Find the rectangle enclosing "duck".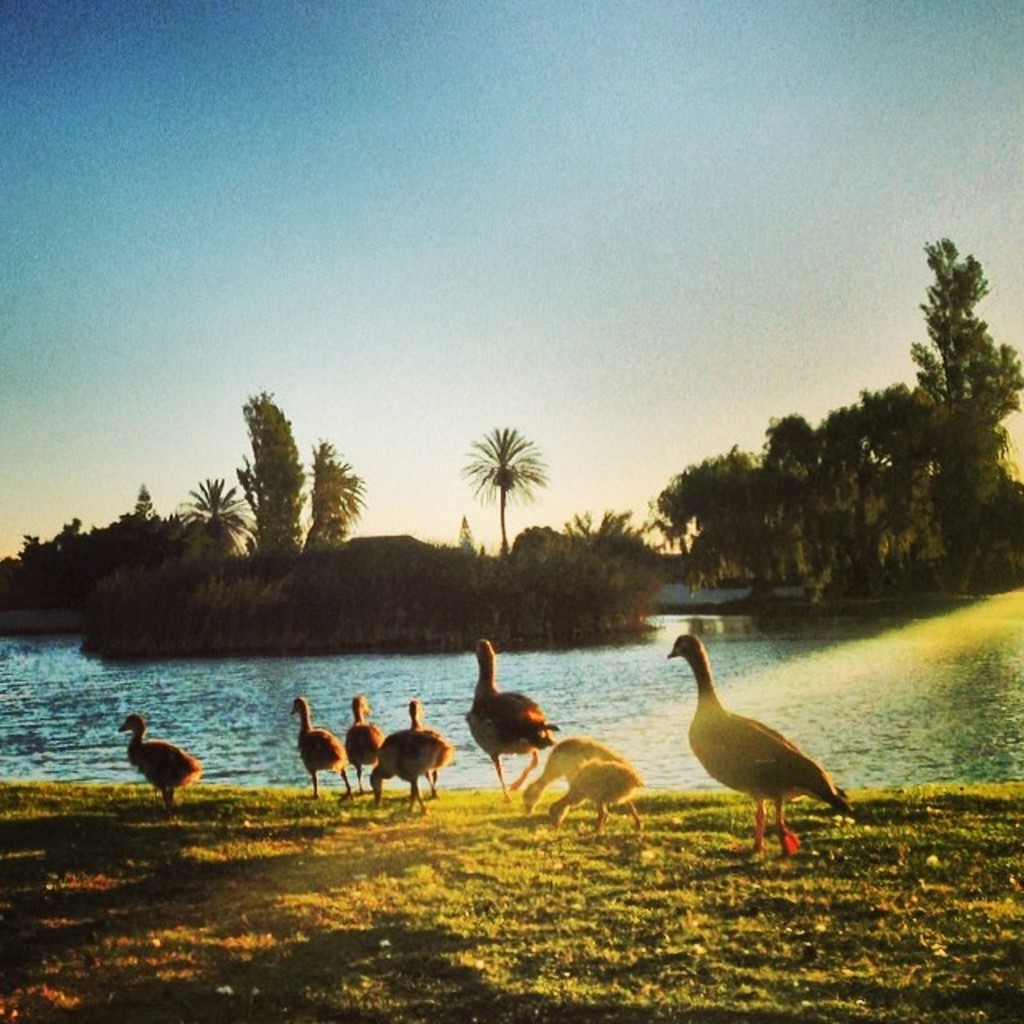
x1=366 y1=688 x2=458 y2=821.
